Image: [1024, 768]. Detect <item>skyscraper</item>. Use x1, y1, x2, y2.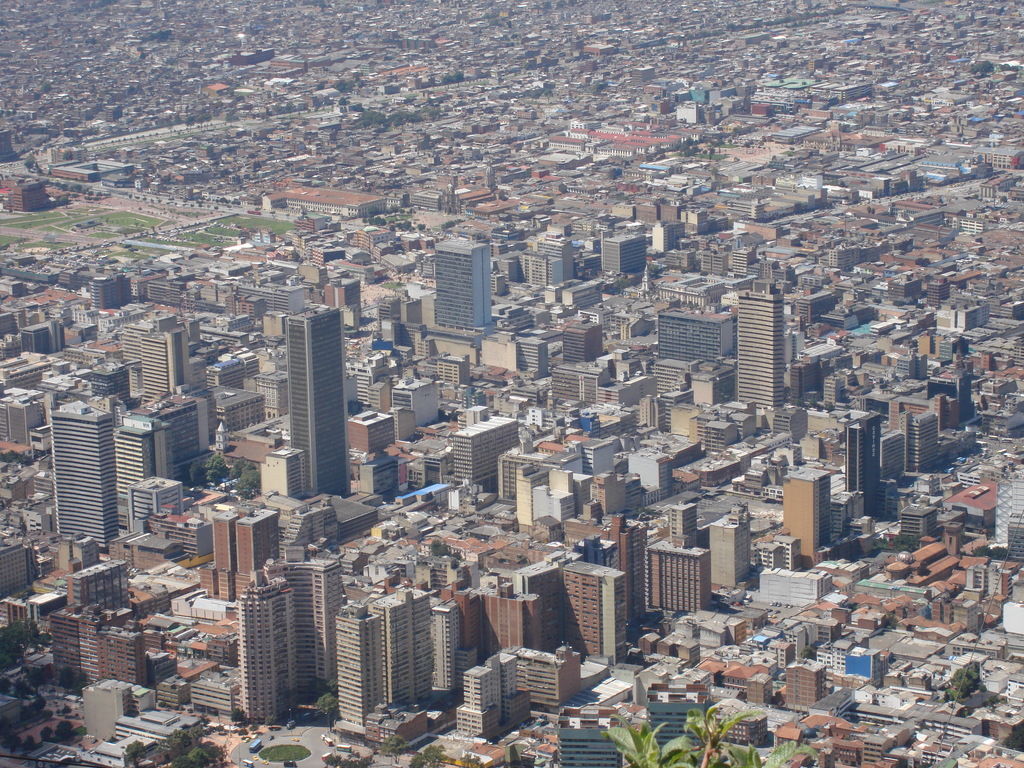
43, 410, 114, 564.
